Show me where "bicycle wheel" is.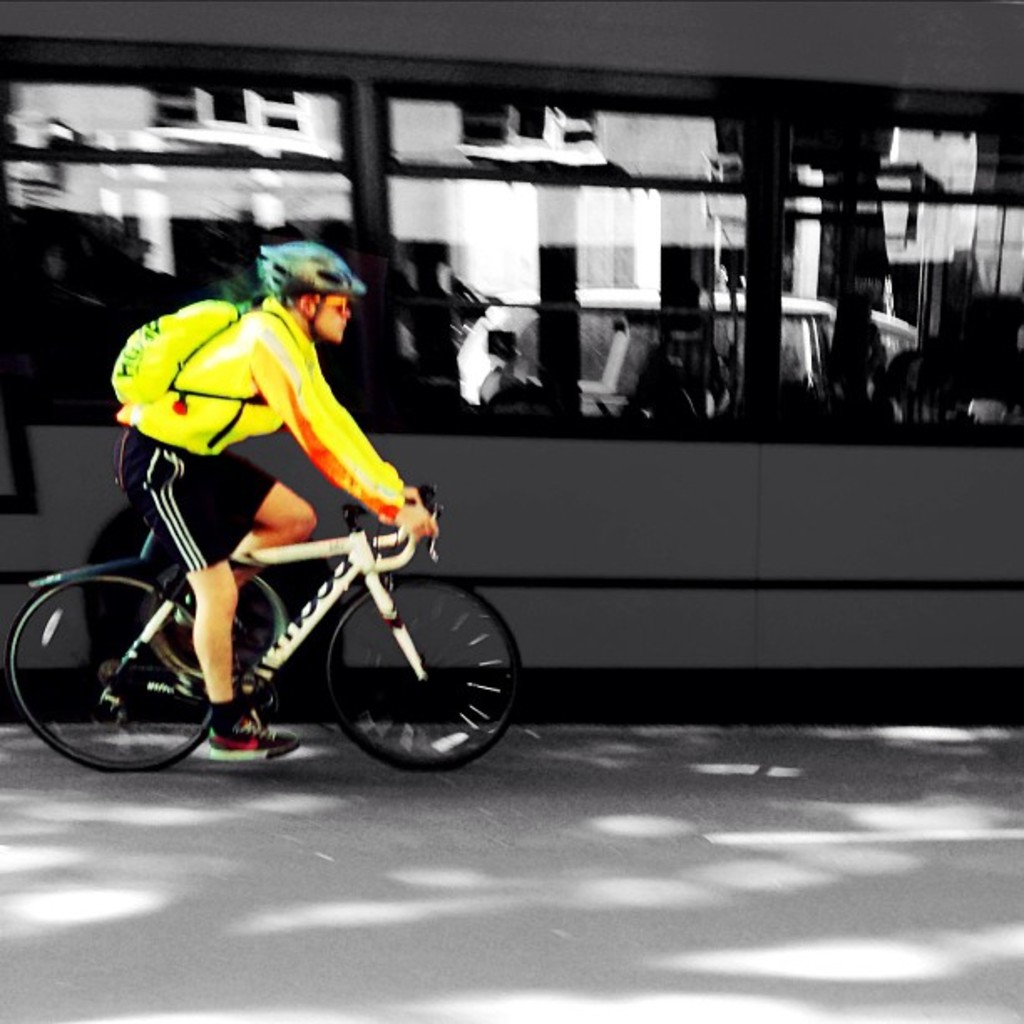
"bicycle wheel" is at x1=8 y1=569 x2=218 y2=773.
